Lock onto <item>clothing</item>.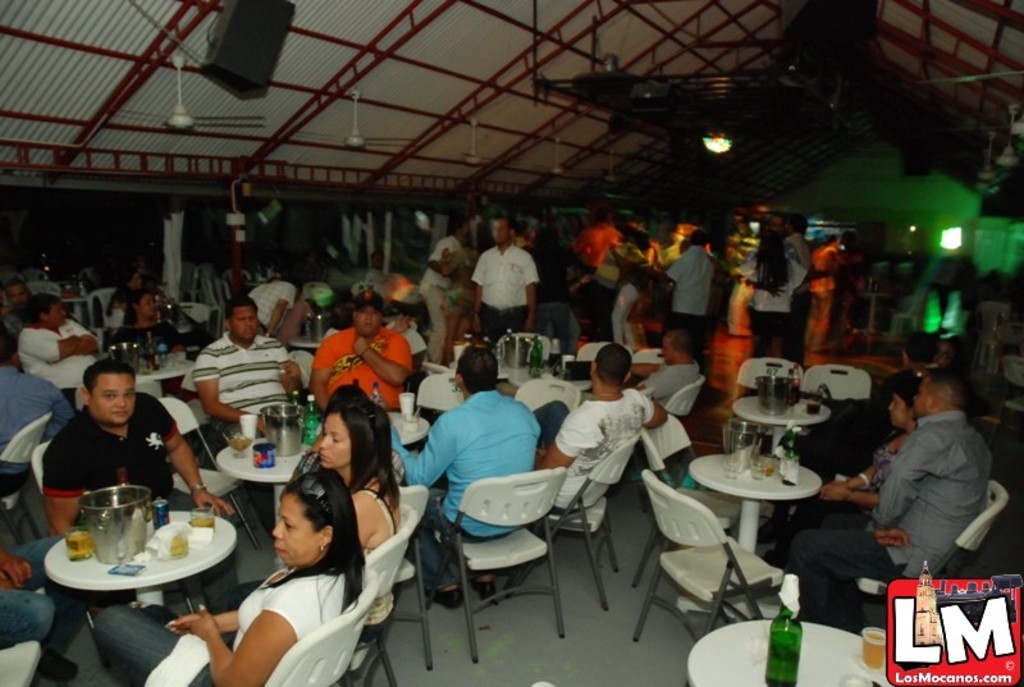
Locked: bbox=(0, 597, 46, 641).
